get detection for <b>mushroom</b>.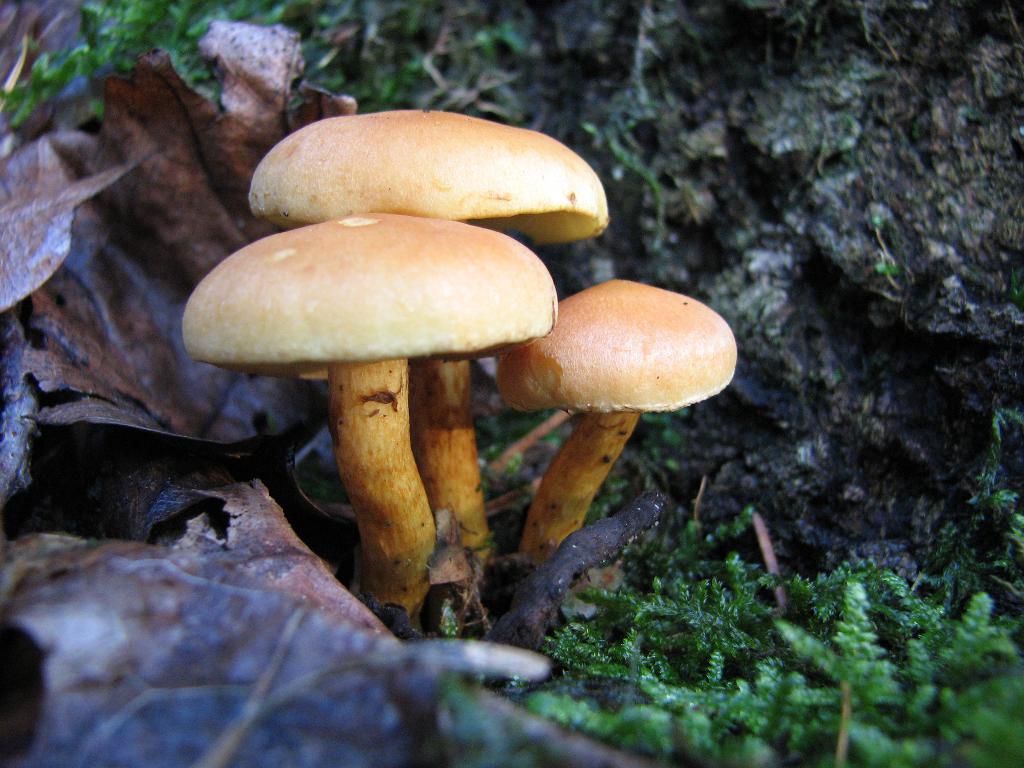
Detection: left=184, top=207, right=559, bottom=616.
